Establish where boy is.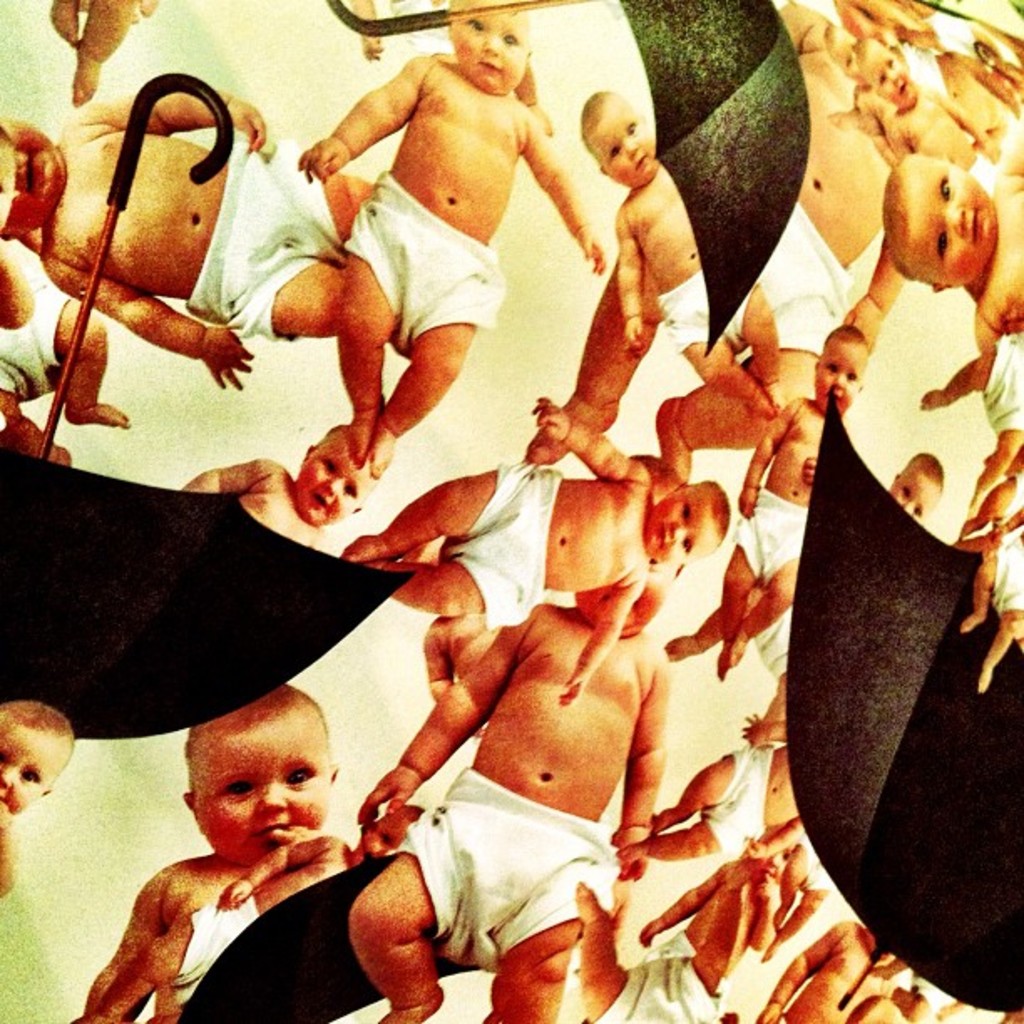
Established at <region>72, 686, 345, 1022</region>.
